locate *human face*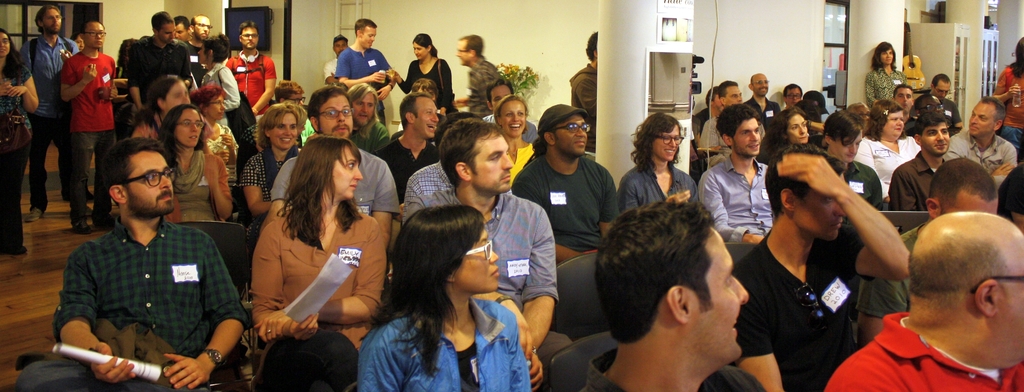
crop(882, 112, 904, 140)
